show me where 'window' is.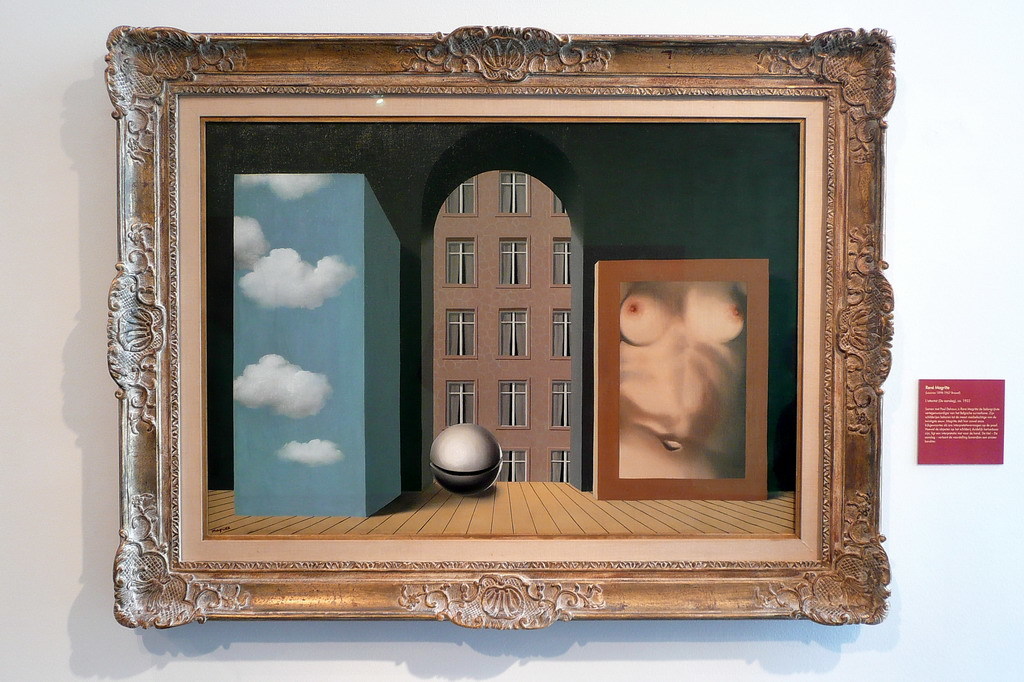
'window' is at l=495, t=235, r=529, b=290.
